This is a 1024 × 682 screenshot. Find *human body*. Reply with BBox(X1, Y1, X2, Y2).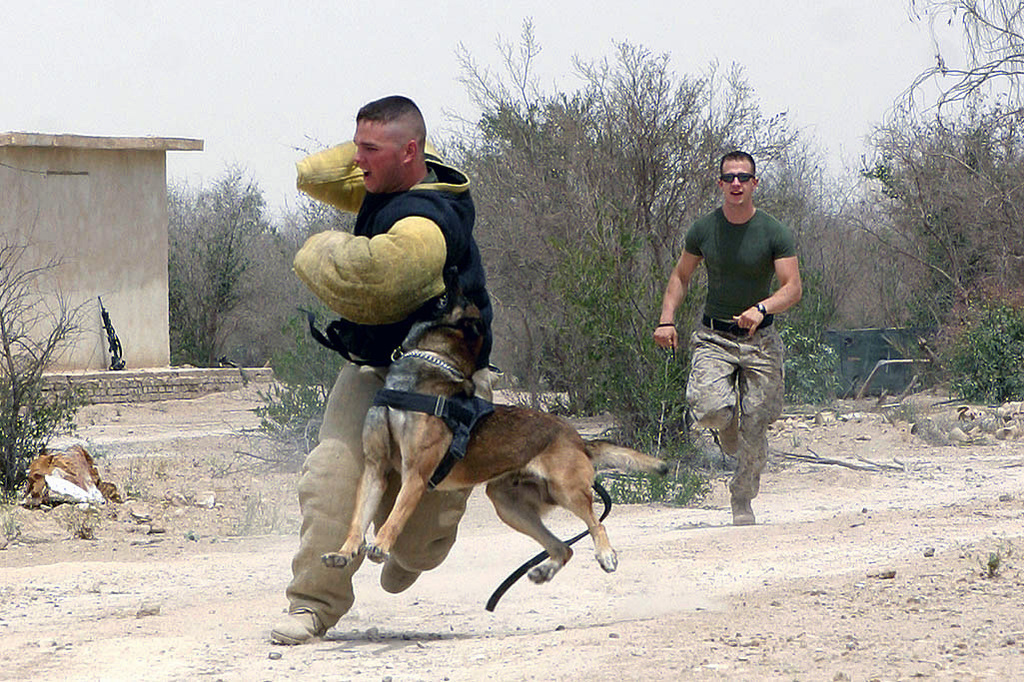
BBox(672, 194, 804, 536).
